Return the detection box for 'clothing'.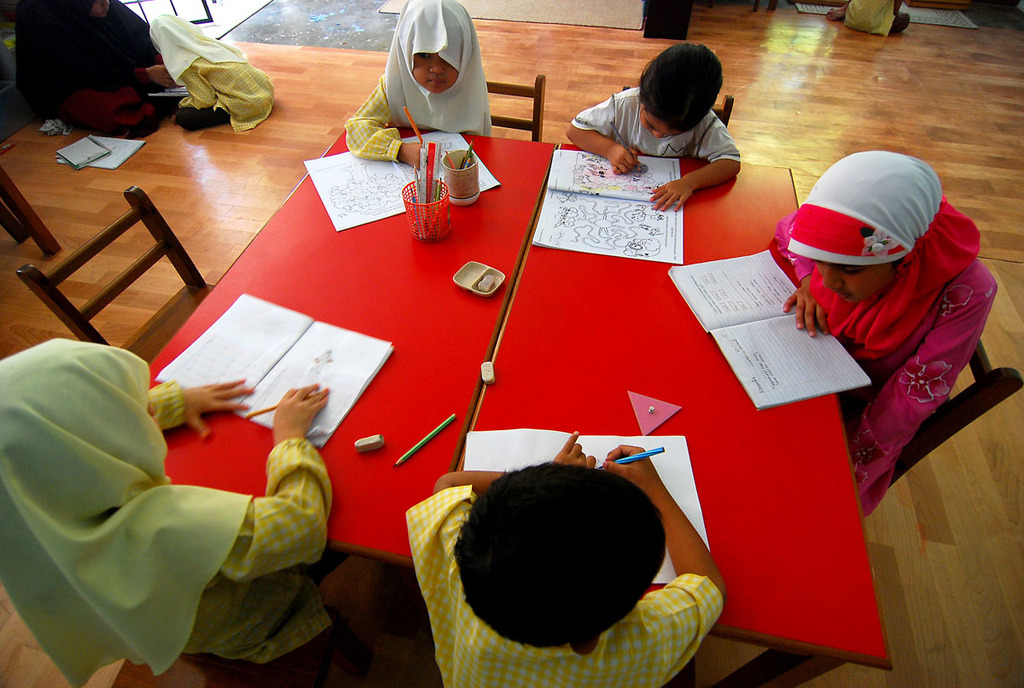
x1=769 y1=157 x2=994 y2=513.
